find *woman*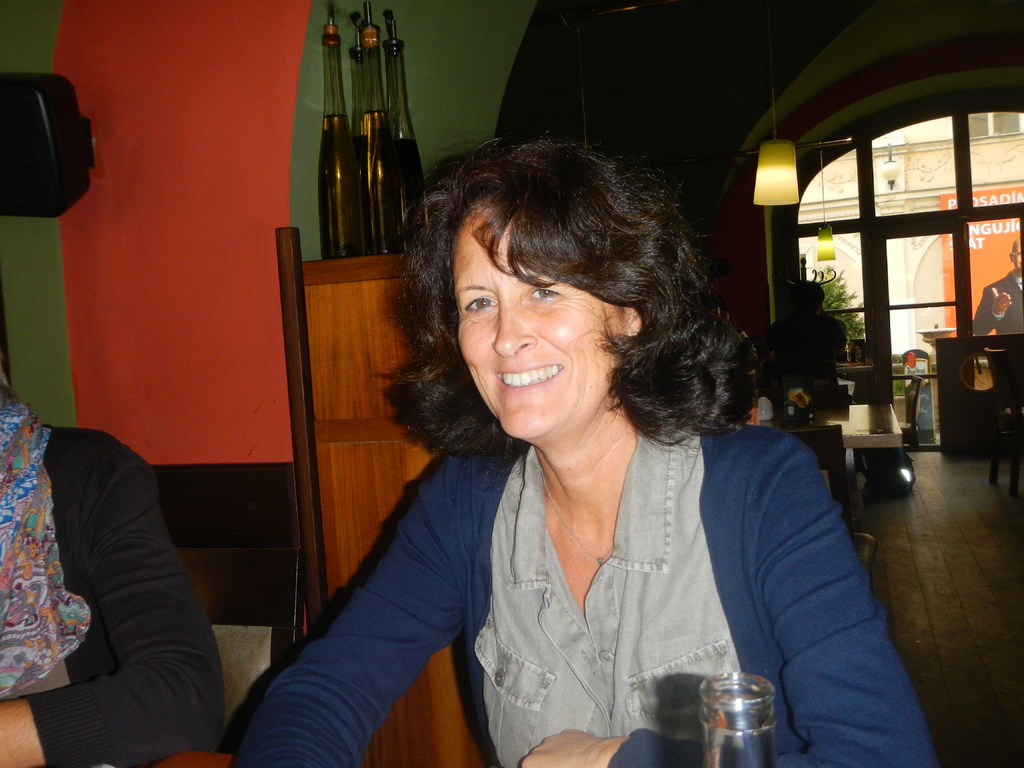
292:124:856:766
